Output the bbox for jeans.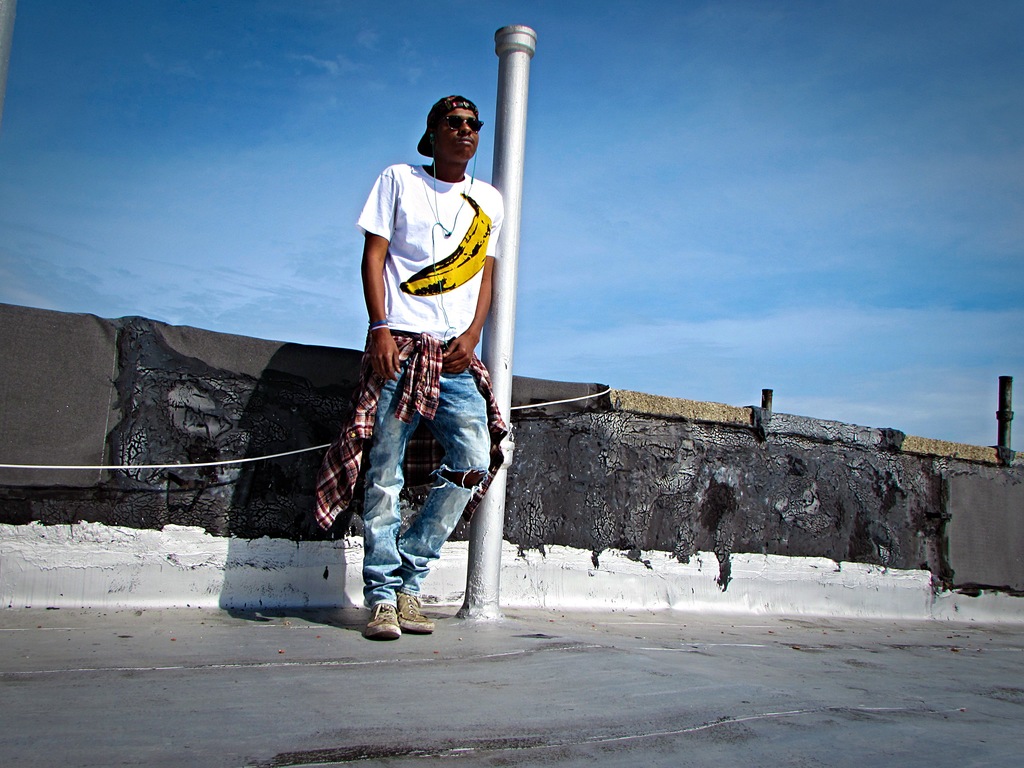
crop(361, 348, 492, 607).
